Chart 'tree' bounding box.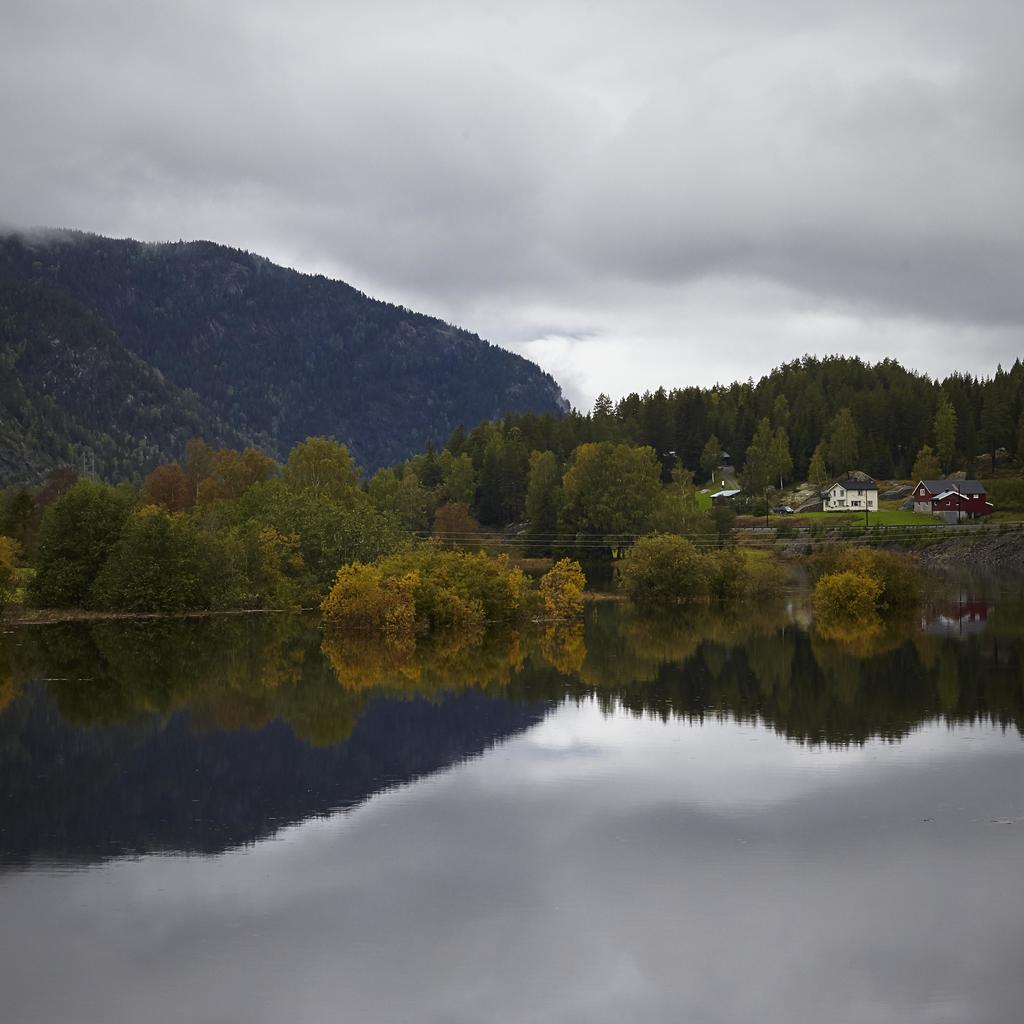
Charted: box(31, 477, 141, 605).
